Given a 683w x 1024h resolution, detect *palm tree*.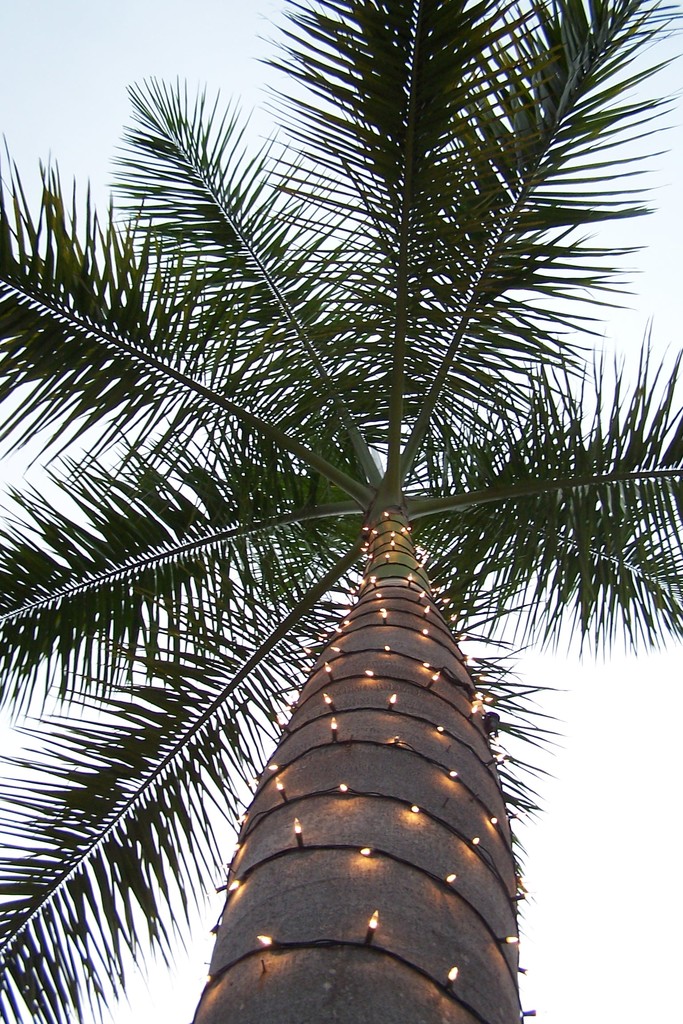
rect(7, 28, 324, 369).
